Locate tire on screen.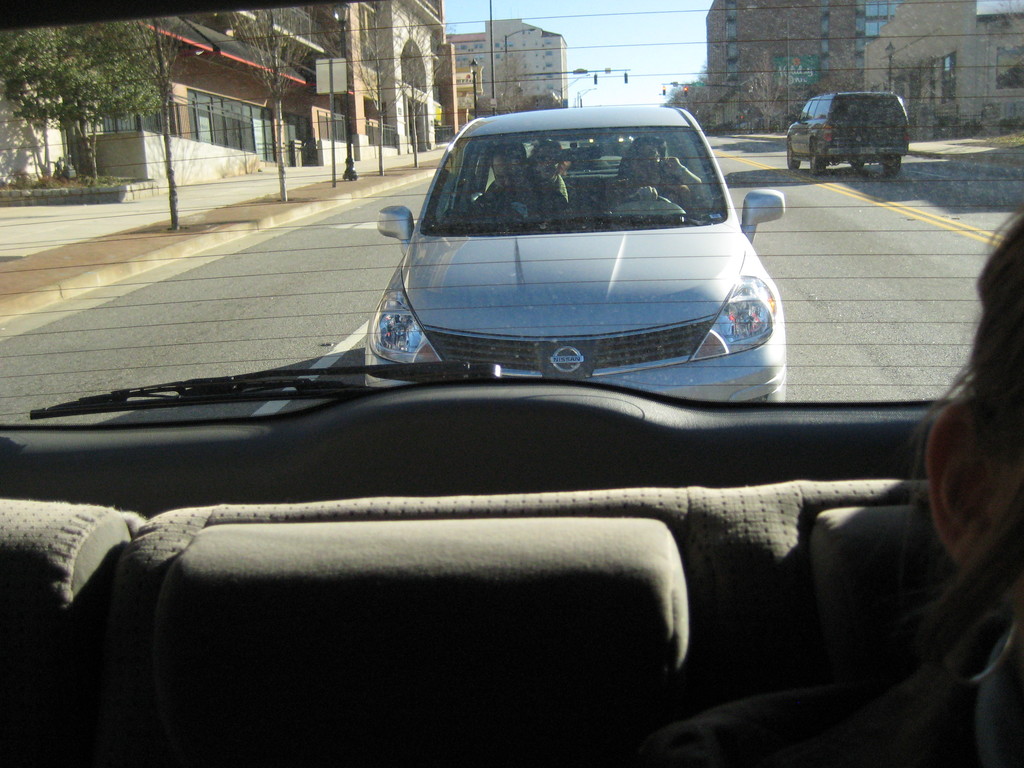
On screen at <region>880, 159, 904, 172</region>.
